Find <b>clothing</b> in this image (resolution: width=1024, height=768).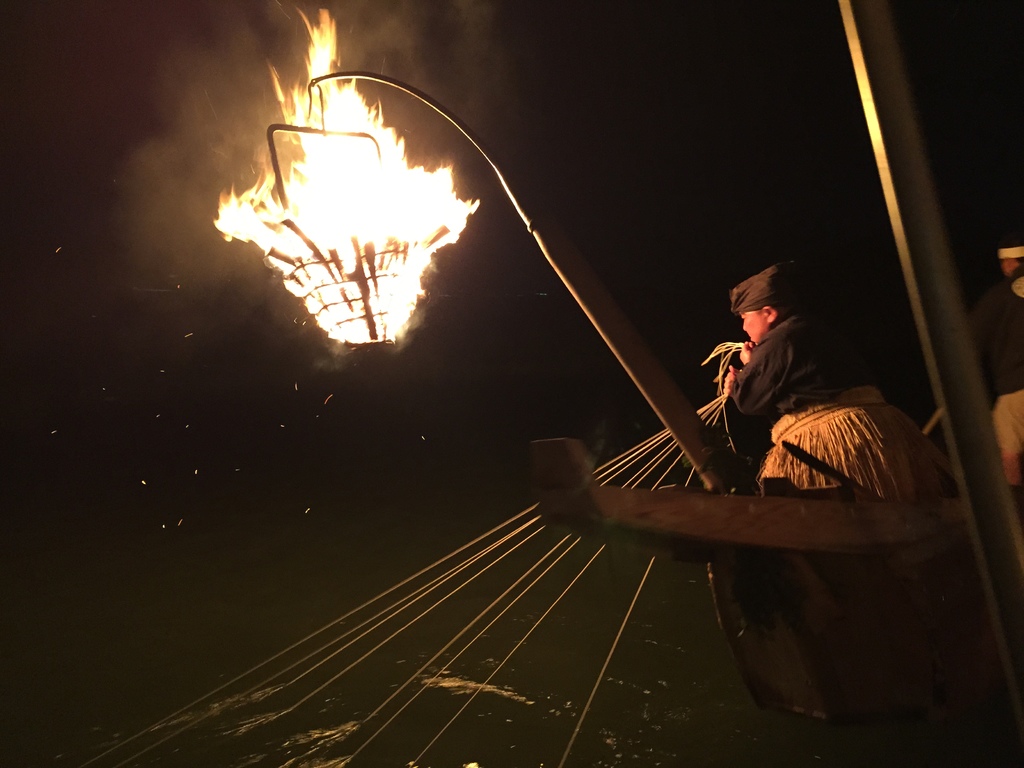
region(680, 280, 916, 540).
